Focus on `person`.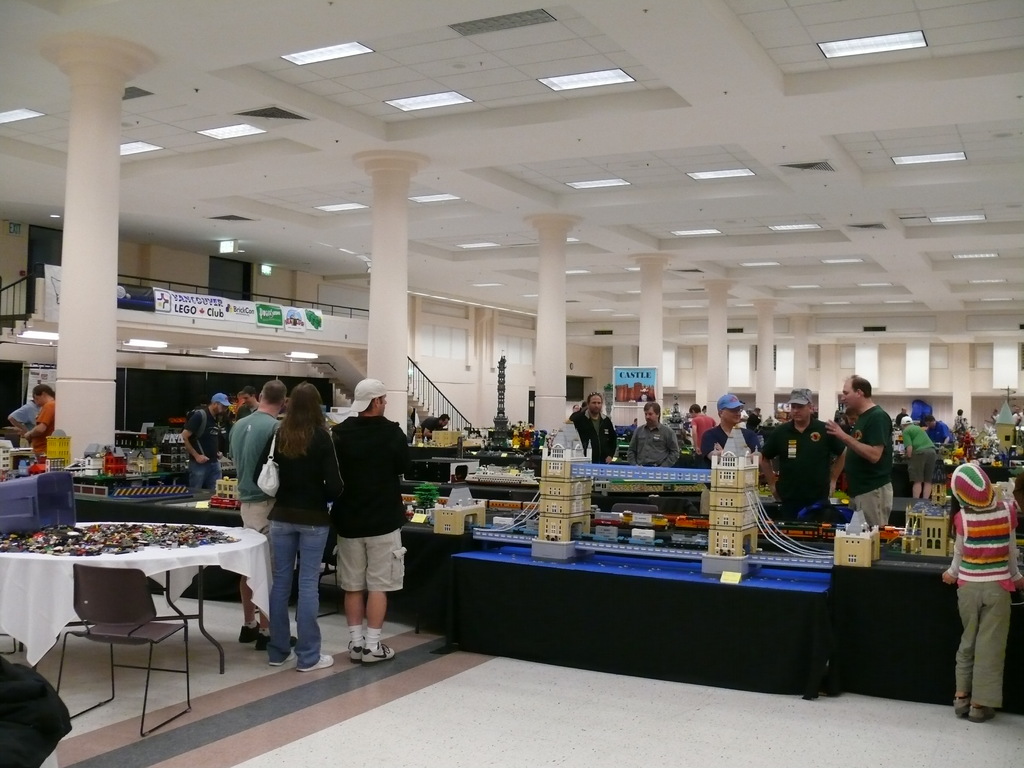
Focused at 943,454,1018,723.
